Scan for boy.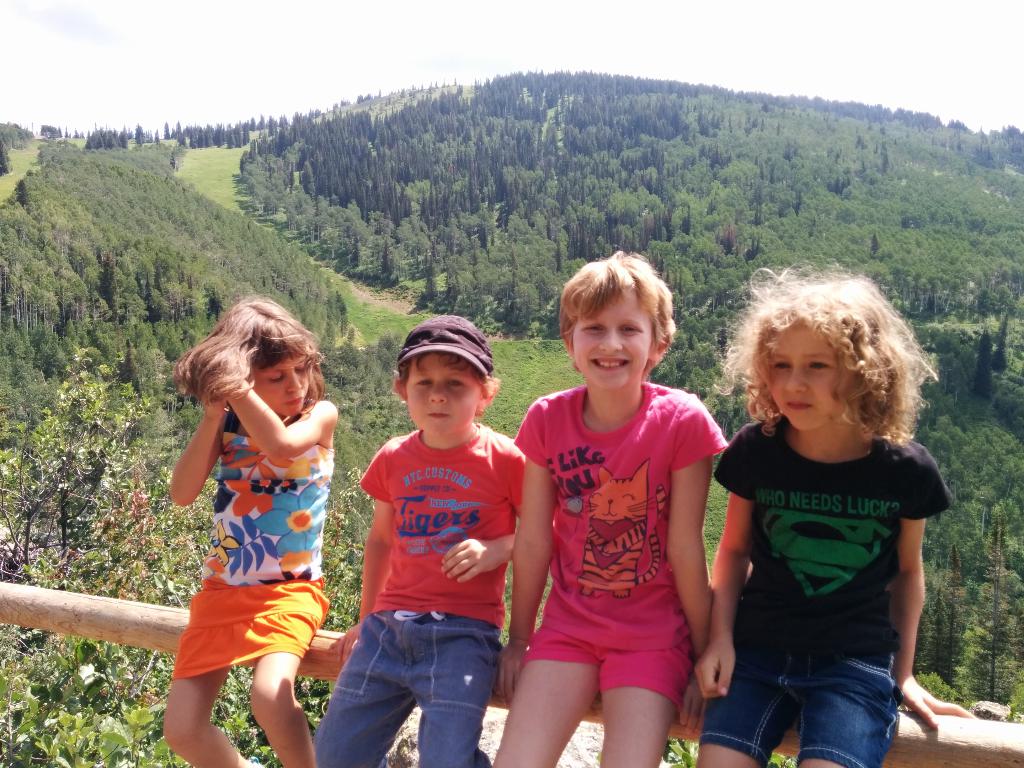
Scan result: [329,308,545,767].
